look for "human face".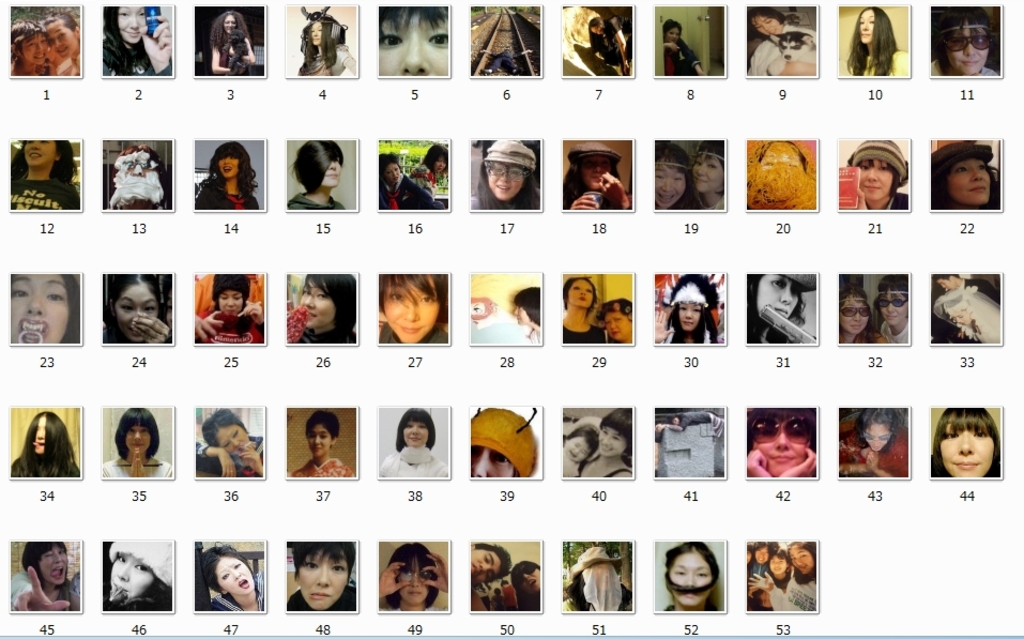
Found: locate(118, 282, 156, 339).
